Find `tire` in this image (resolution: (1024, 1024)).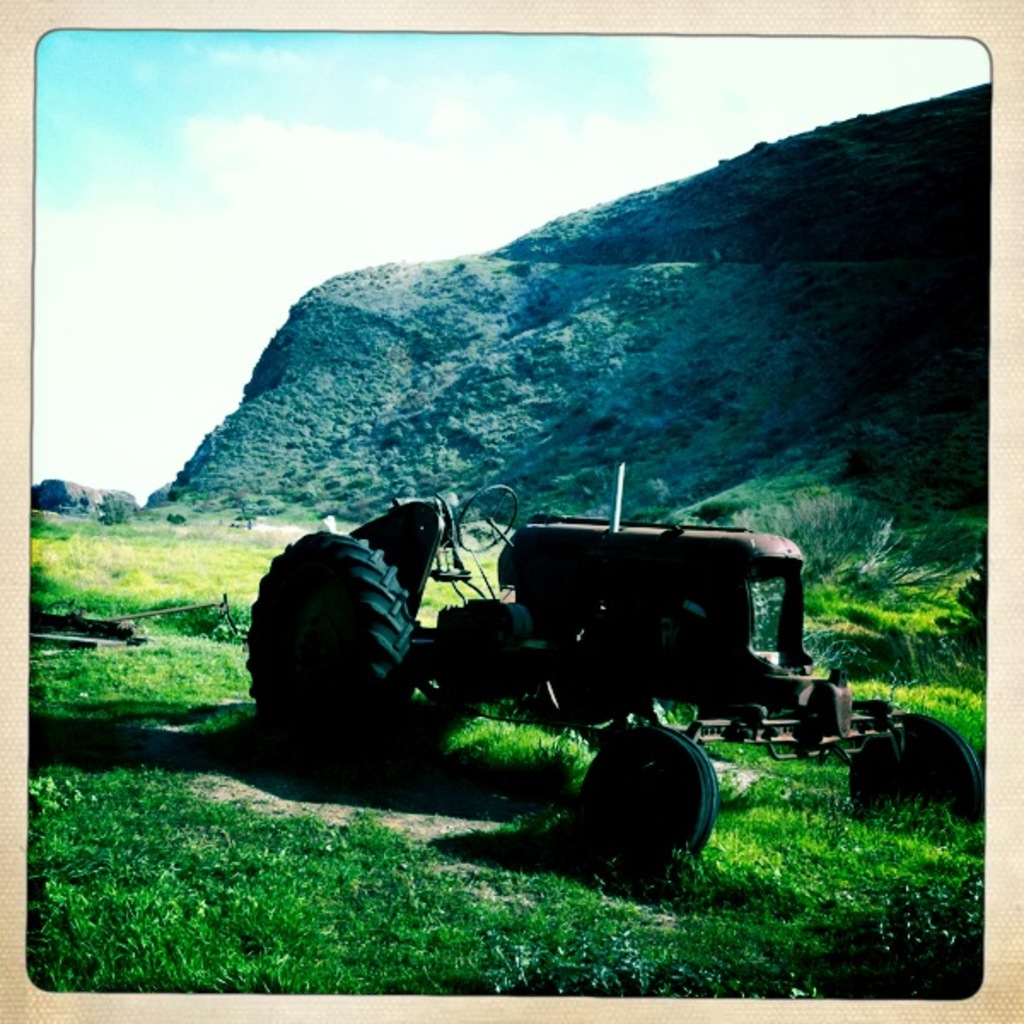
[left=242, top=522, right=456, bottom=753].
